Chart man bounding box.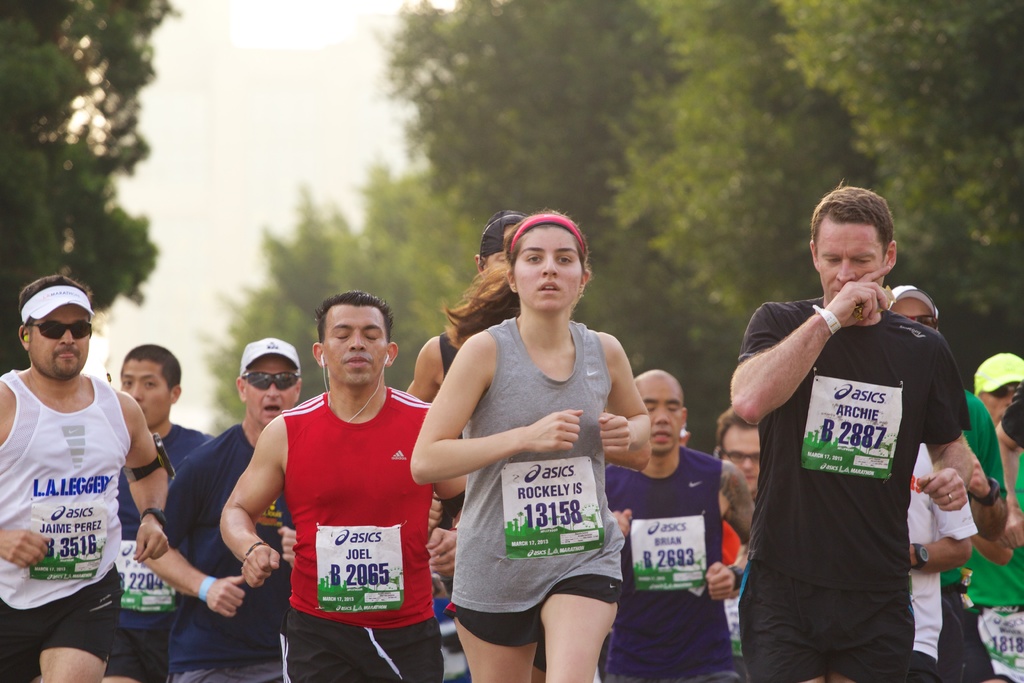
Charted: (716,411,761,642).
